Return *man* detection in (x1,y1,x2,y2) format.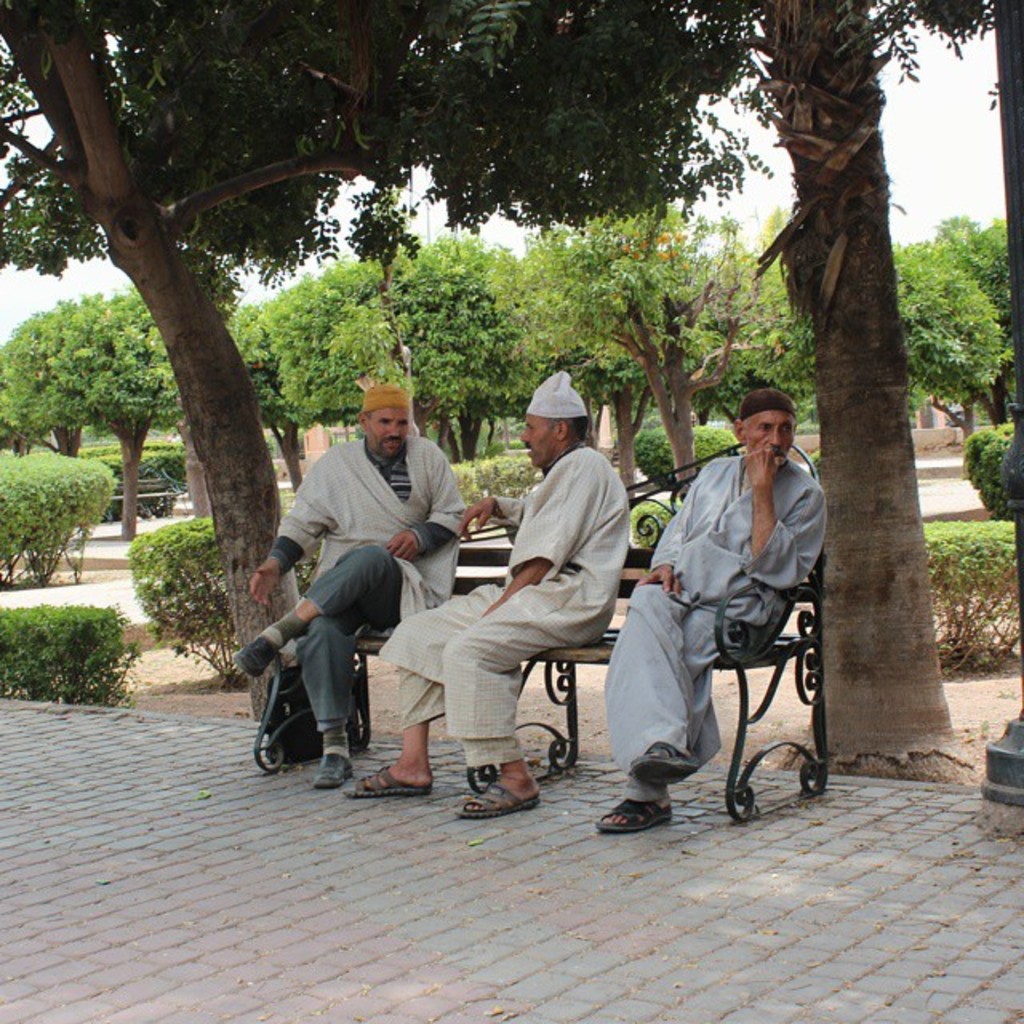
(594,386,826,835).
